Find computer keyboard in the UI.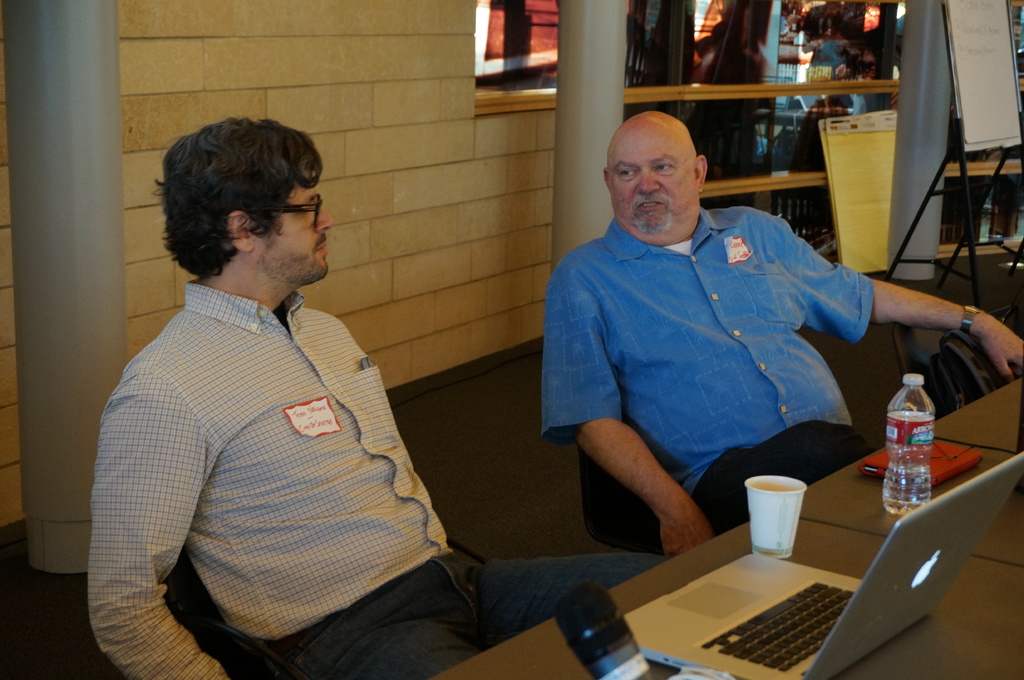
UI element at {"x1": 700, "y1": 577, "x2": 856, "y2": 671}.
